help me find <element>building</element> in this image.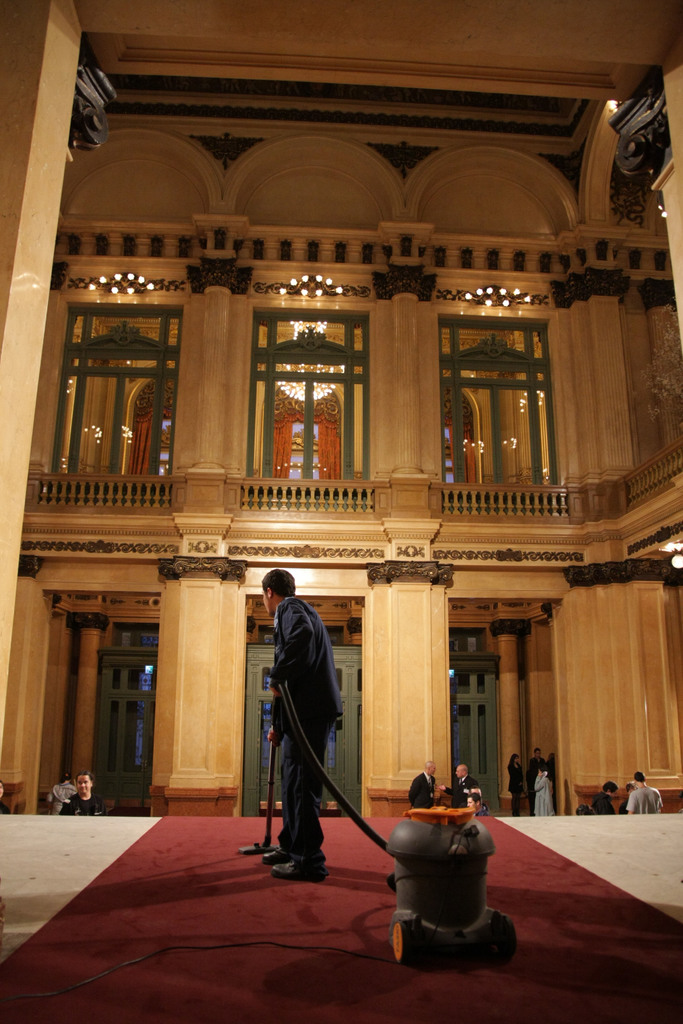
Found it: rect(0, 0, 682, 1023).
